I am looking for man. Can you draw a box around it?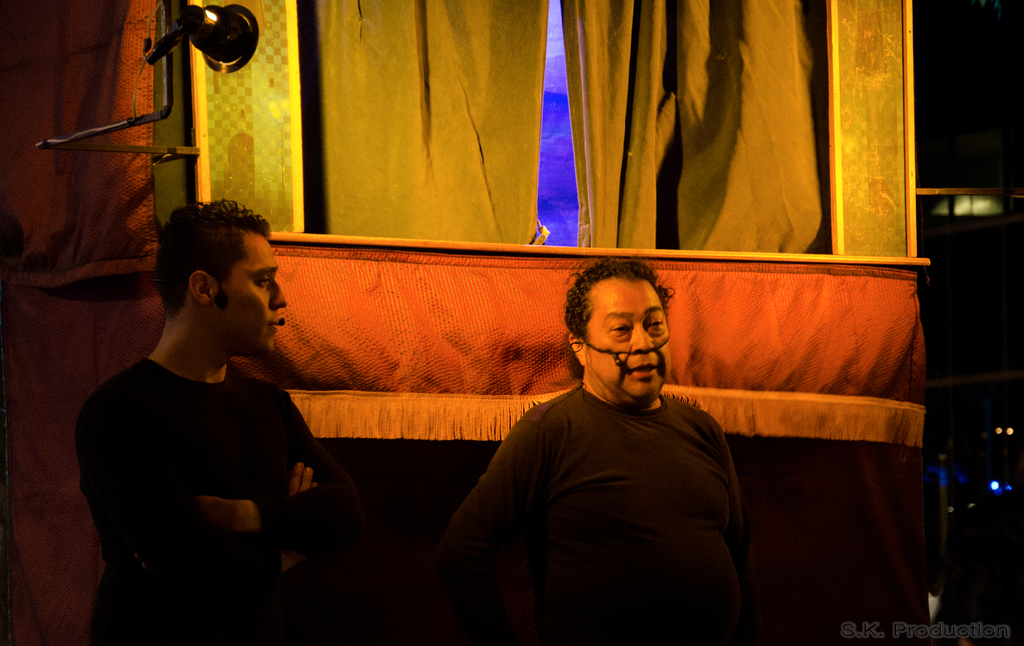
Sure, the bounding box is 426:255:753:645.
